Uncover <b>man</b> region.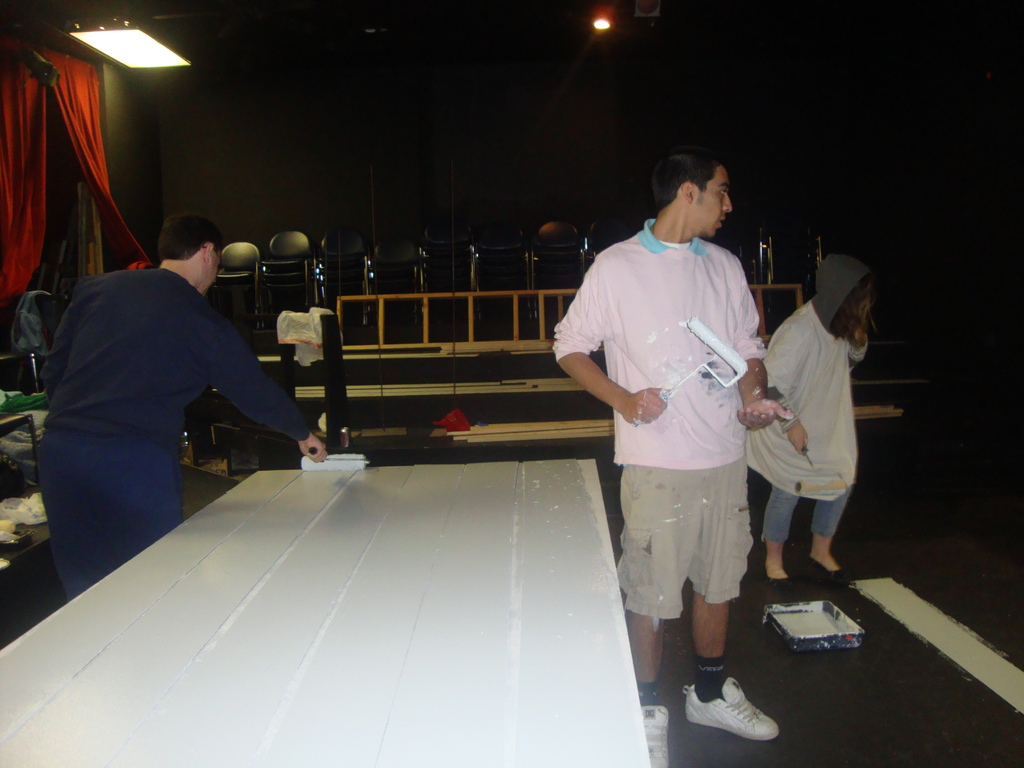
Uncovered: select_region(38, 216, 329, 595).
